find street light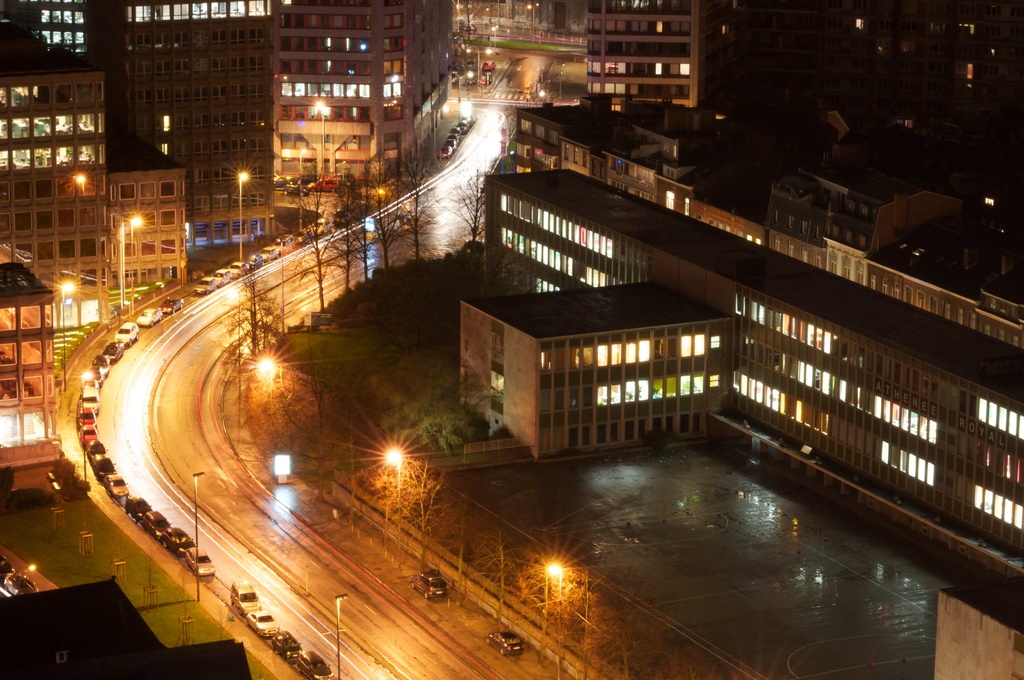
detection(383, 440, 412, 558)
